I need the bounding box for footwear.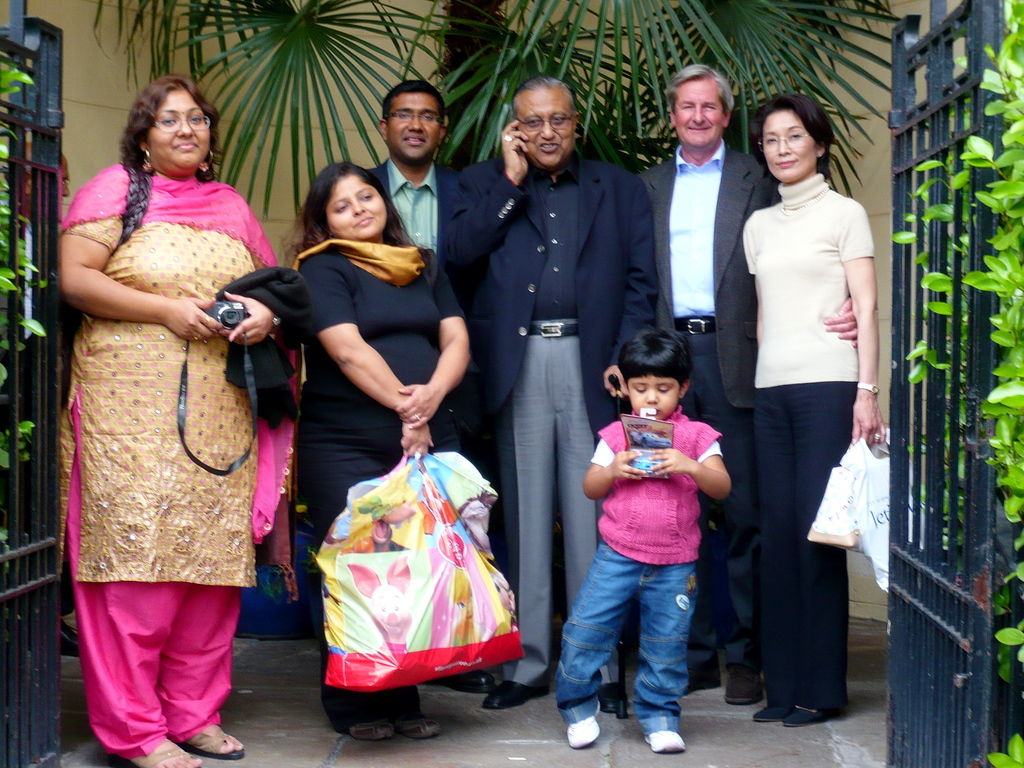
Here it is: box(398, 716, 443, 740).
